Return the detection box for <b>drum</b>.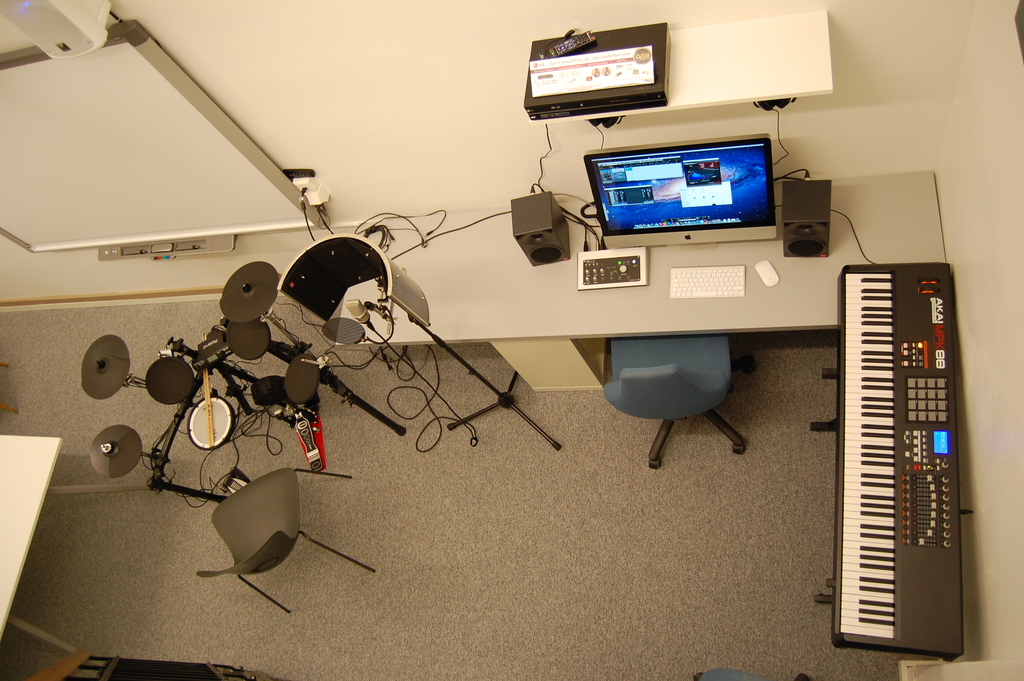
x1=145, y1=359, x2=191, y2=401.
